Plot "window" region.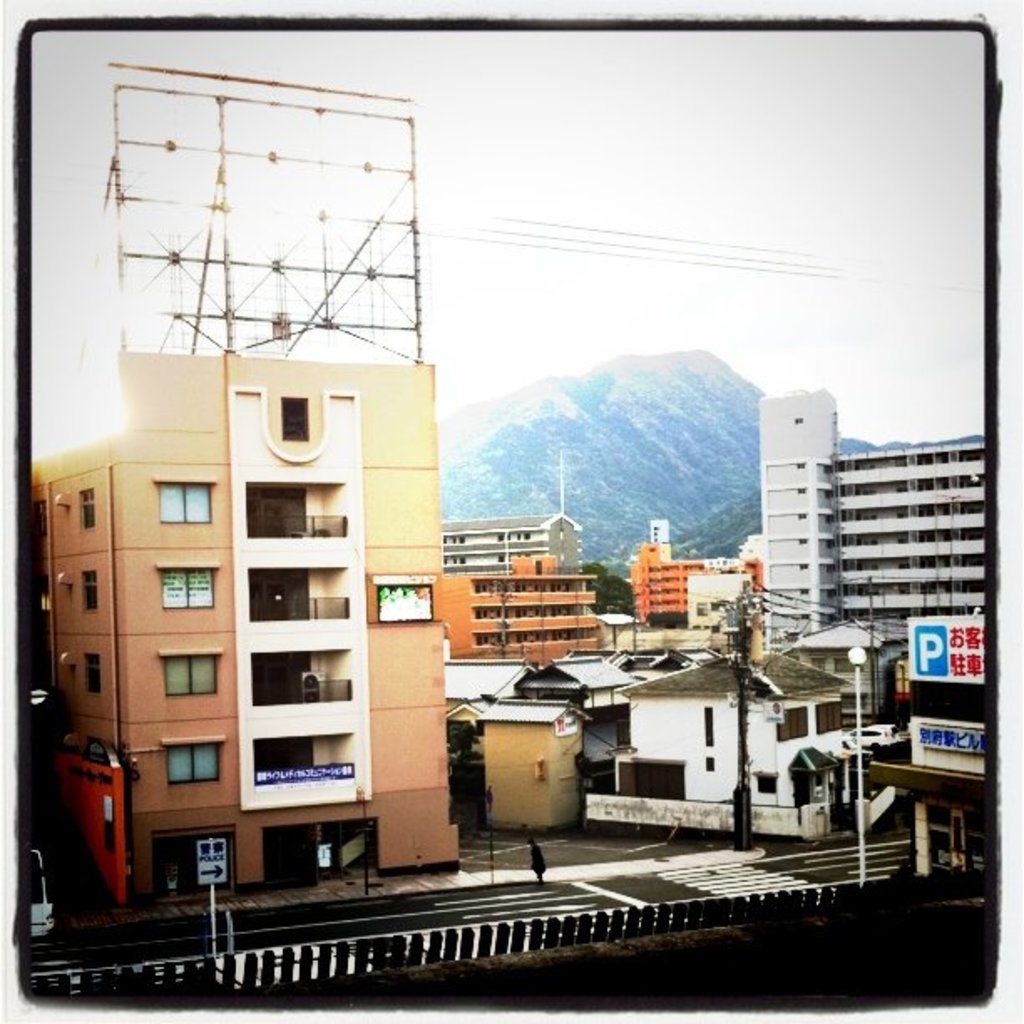
Plotted at box=[139, 474, 231, 532].
